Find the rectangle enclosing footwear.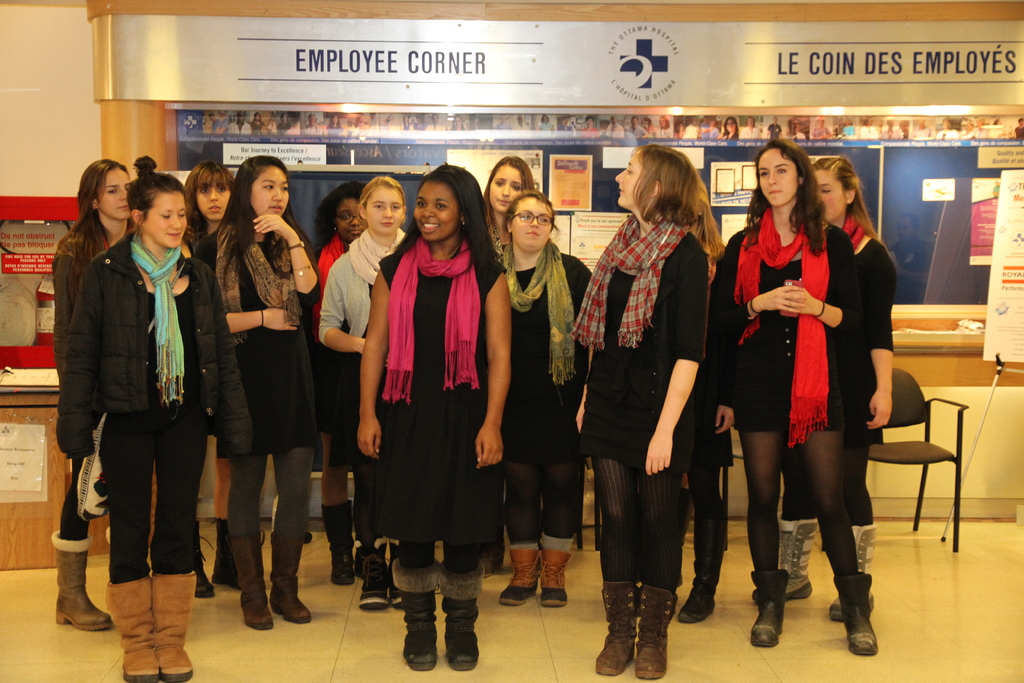
detection(355, 555, 388, 611).
